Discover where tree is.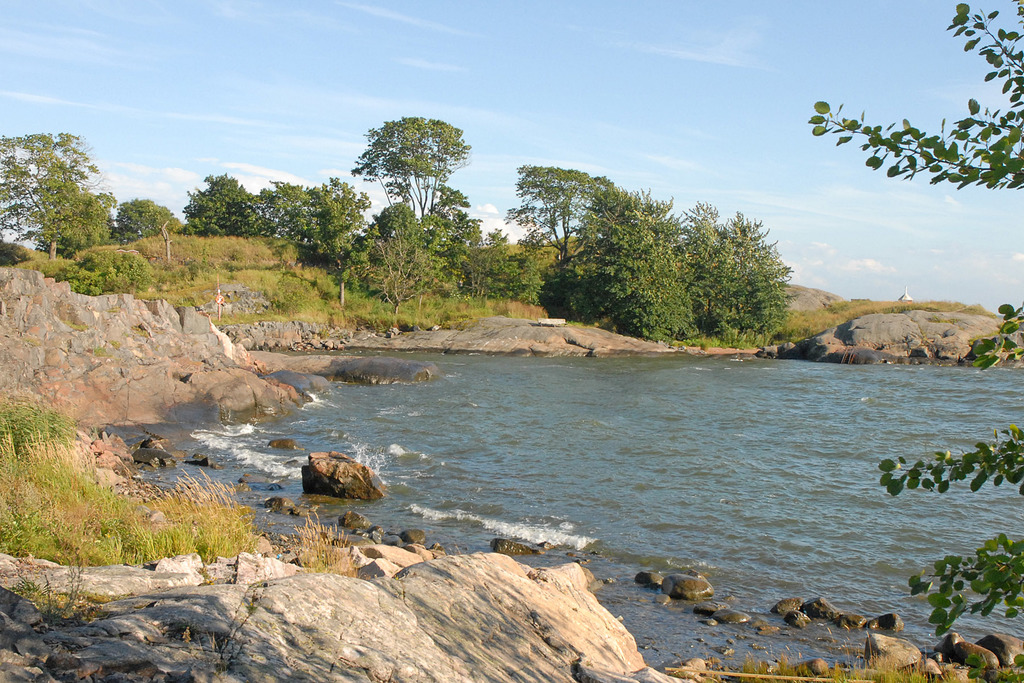
Discovered at {"x1": 347, "y1": 218, "x2": 442, "y2": 317}.
